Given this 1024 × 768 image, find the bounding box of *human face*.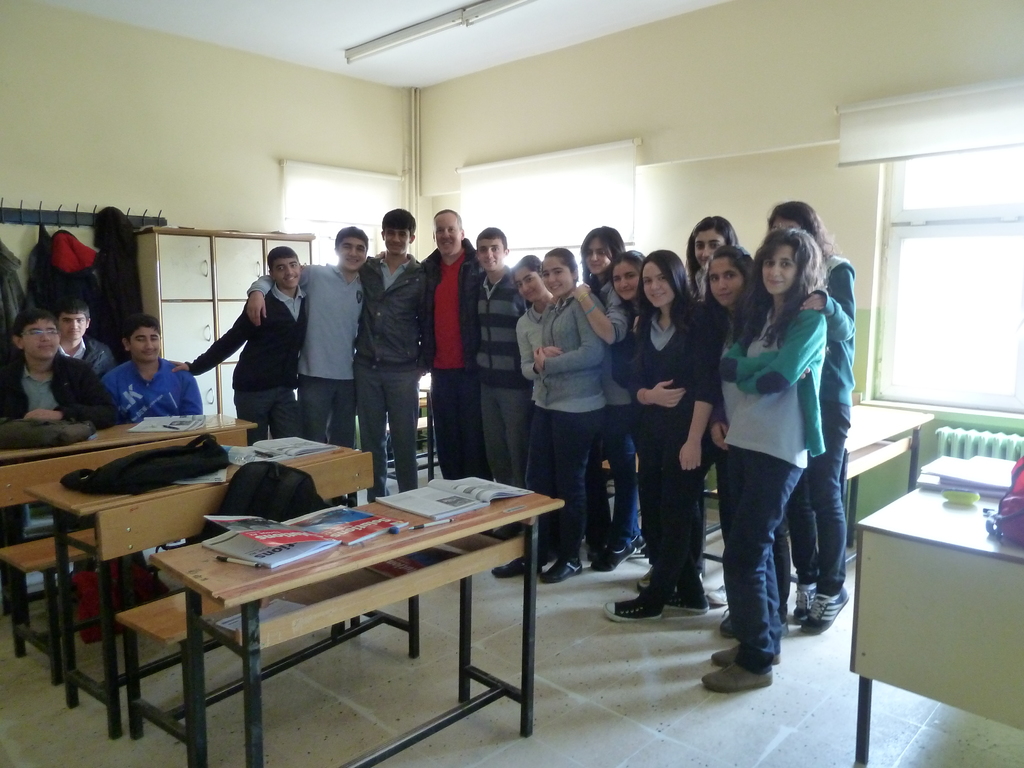
{"x1": 339, "y1": 241, "x2": 365, "y2": 273}.
